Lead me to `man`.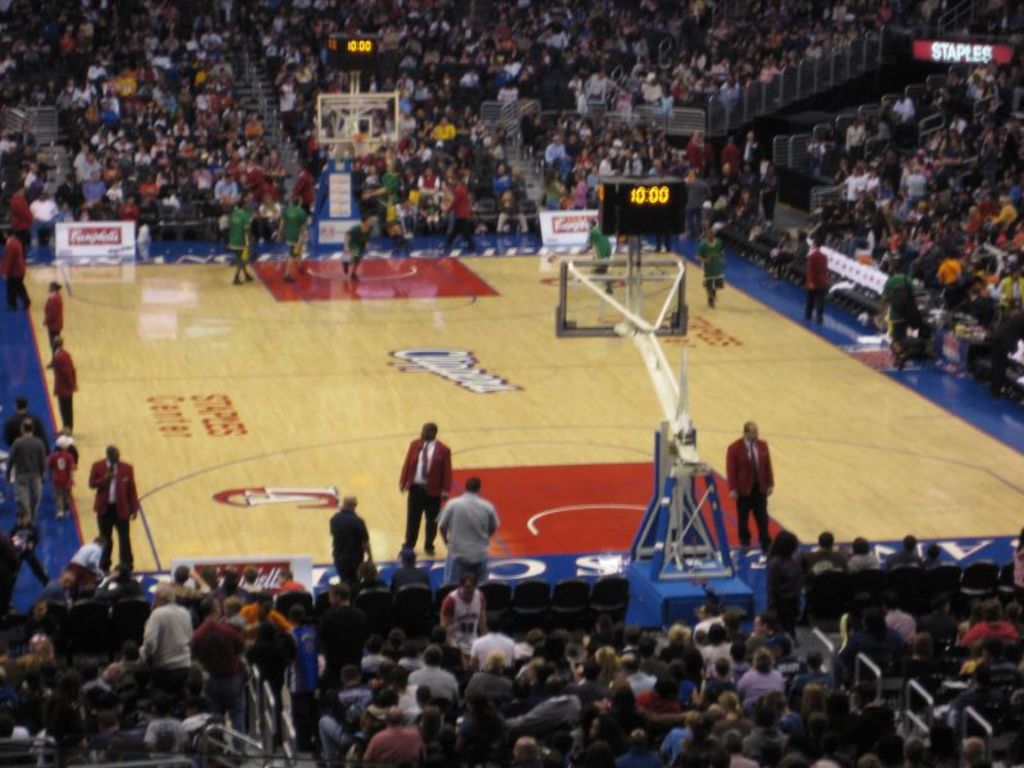
Lead to select_region(979, 630, 1016, 662).
